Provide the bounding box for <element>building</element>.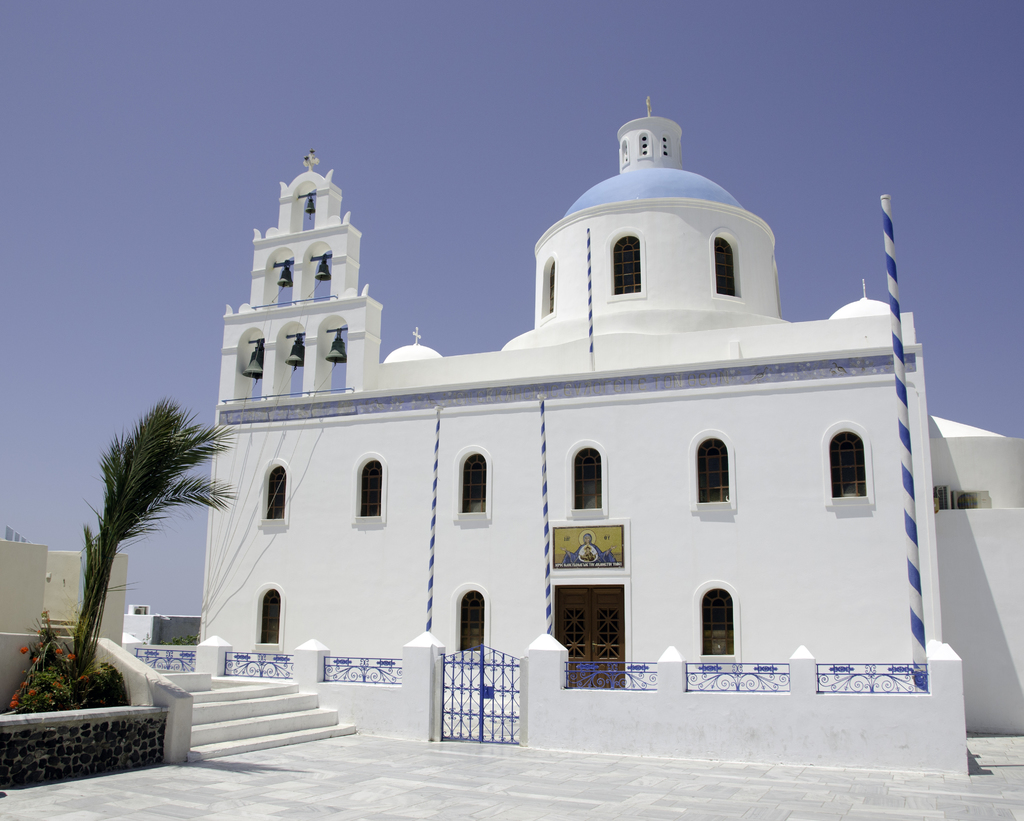
189 92 1023 783.
